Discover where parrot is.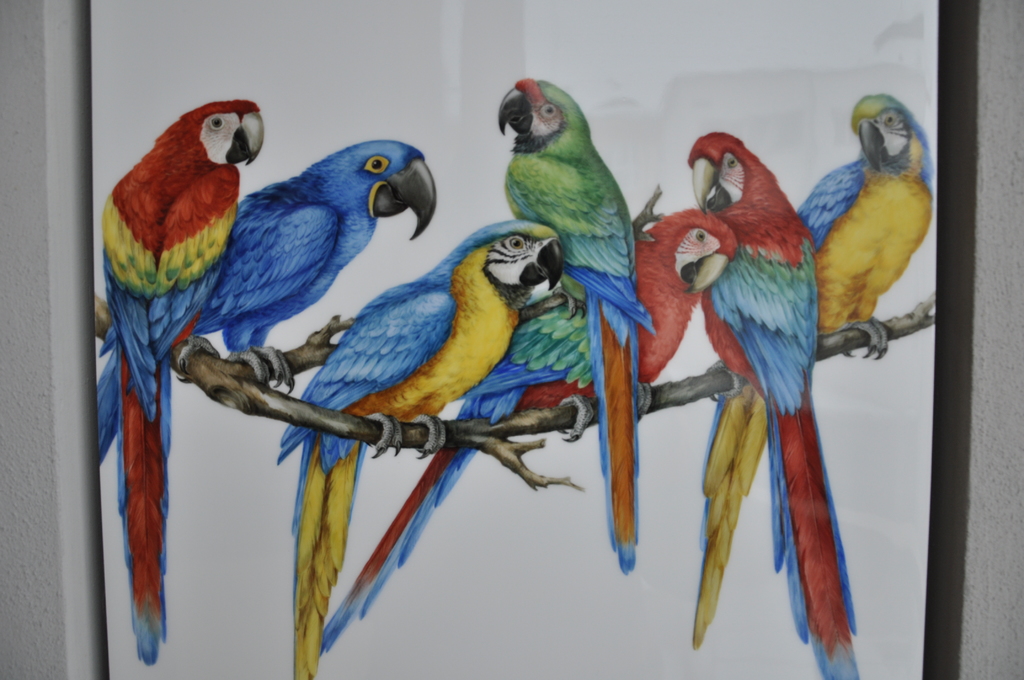
Discovered at [left=187, top=135, right=433, bottom=390].
